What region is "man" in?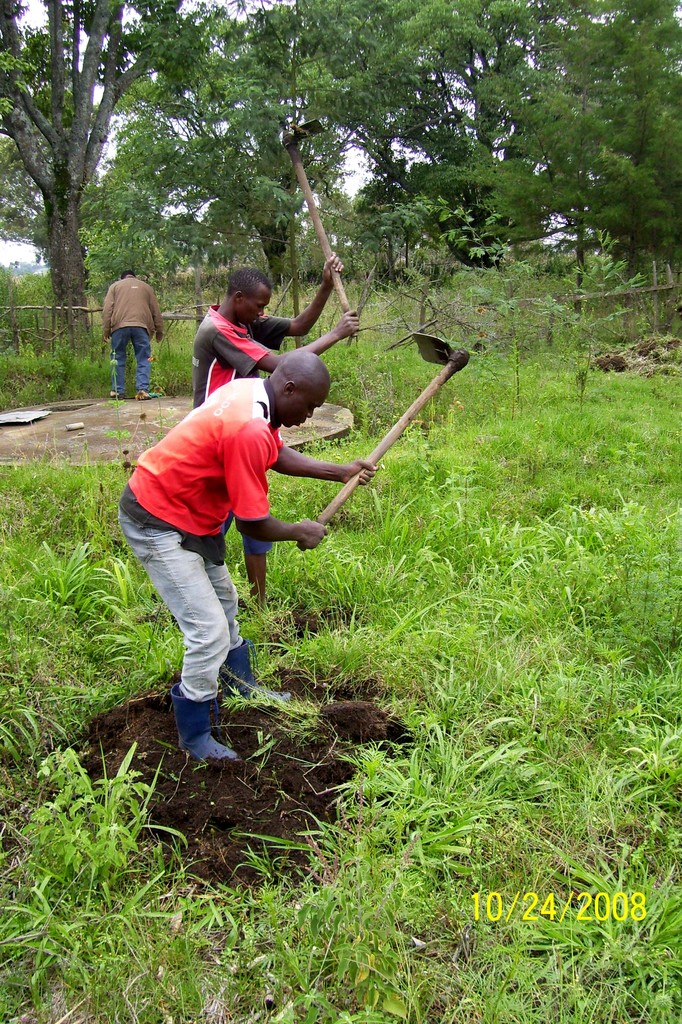
x1=188, y1=258, x2=356, y2=614.
